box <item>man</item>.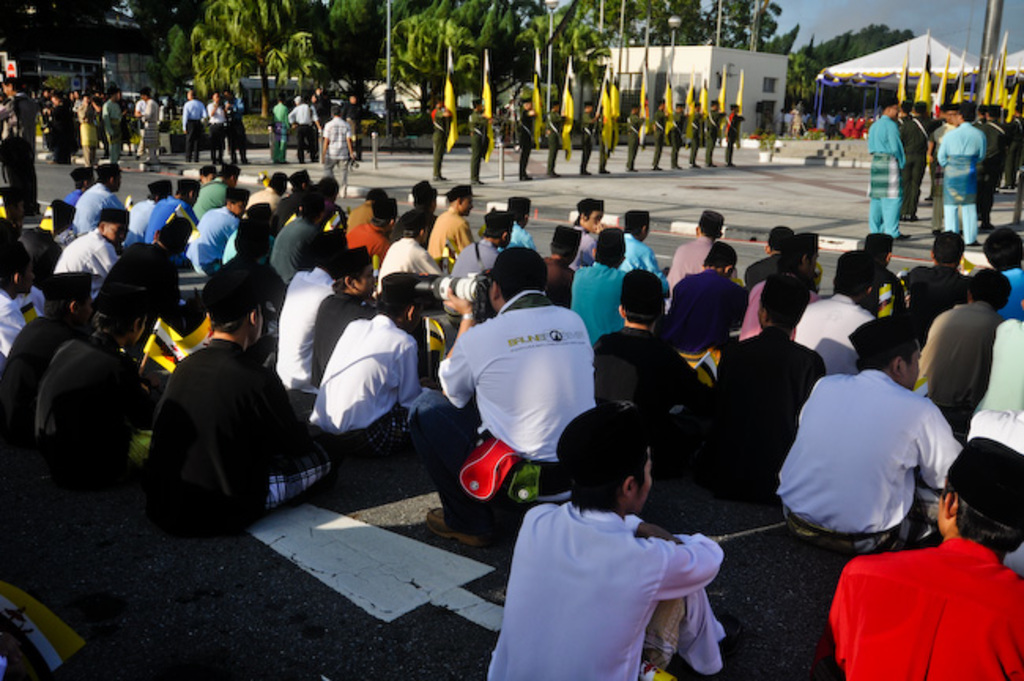
(594,107,618,175).
